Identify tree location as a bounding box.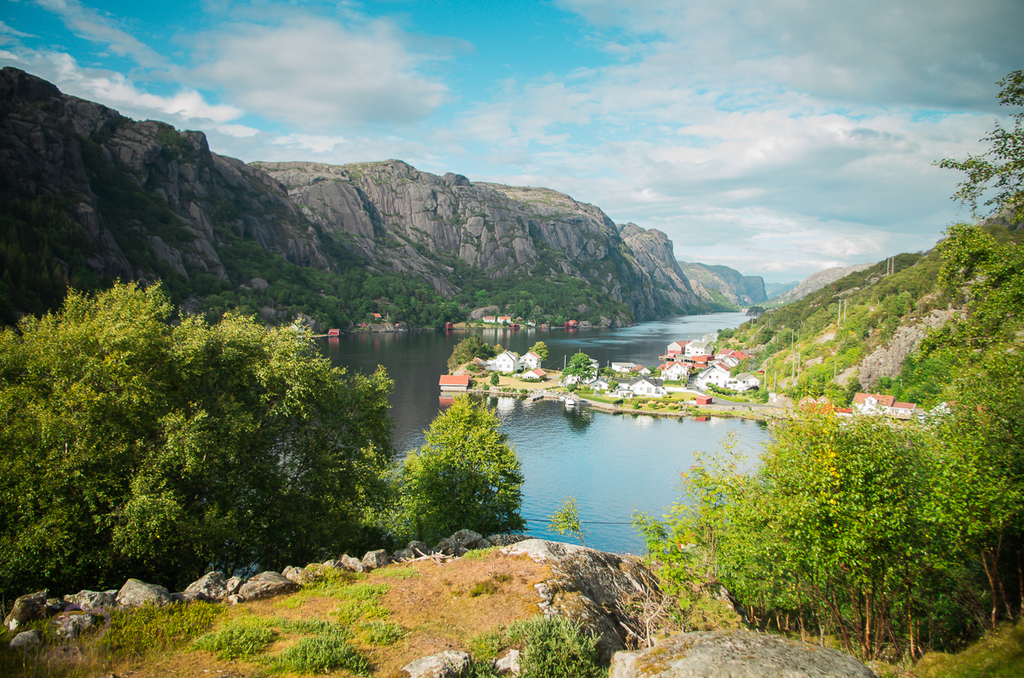
<region>442, 333, 497, 371</region>.
